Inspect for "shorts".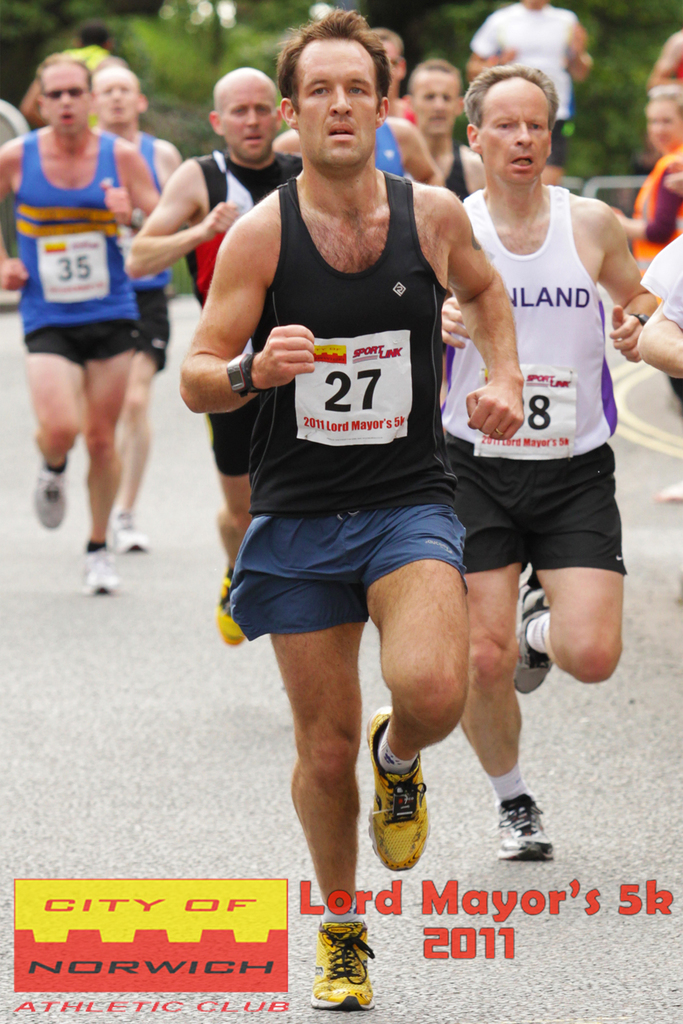
Inspection: [x1=223, y1=509, x2=467, y2=644].
